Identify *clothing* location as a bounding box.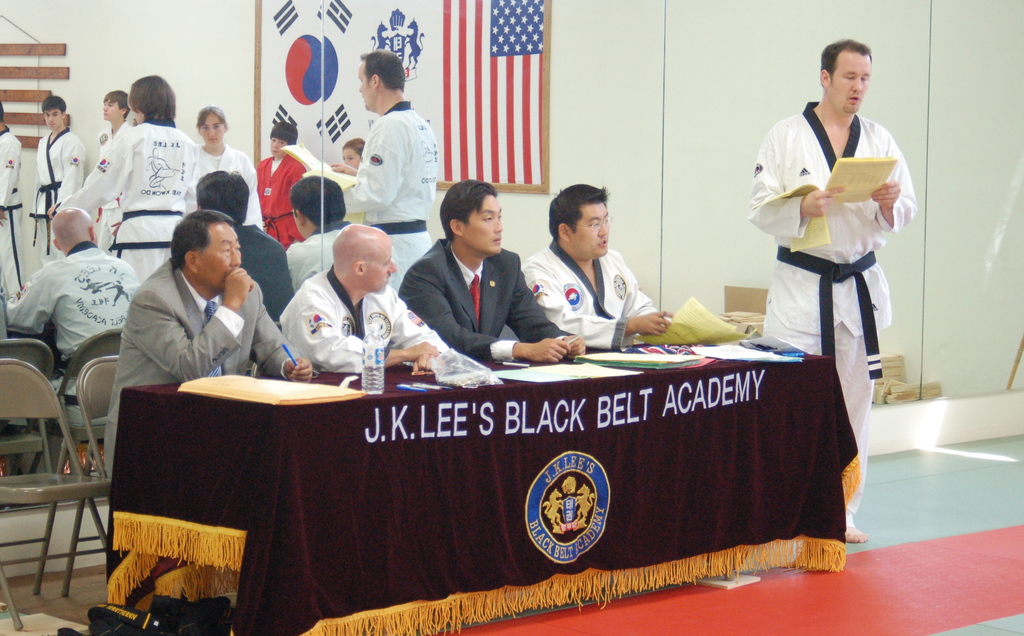
(286, 216, 350, 306).
